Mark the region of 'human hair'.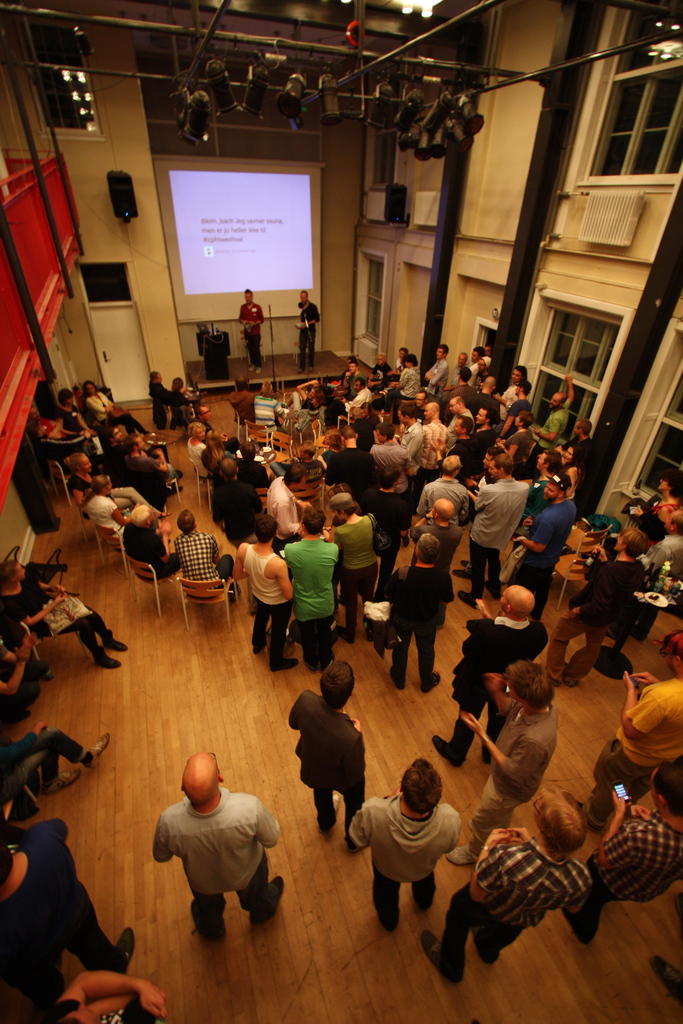
Region: BBox(325, 427, 343, 446).
